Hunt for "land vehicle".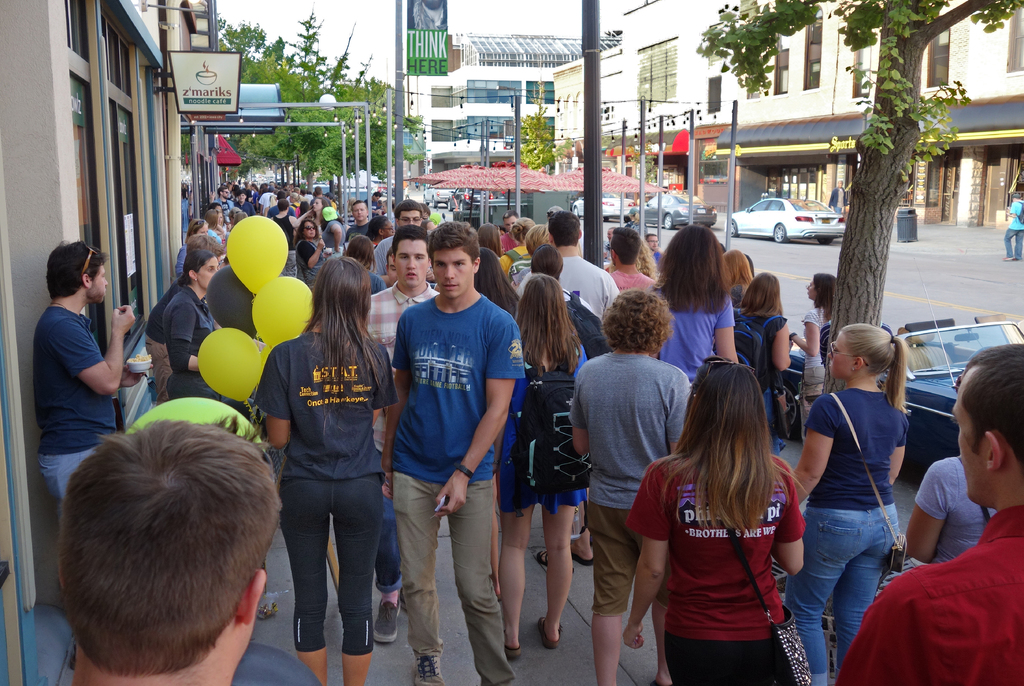
Hunted down at box(447, 185, 492, 211).
